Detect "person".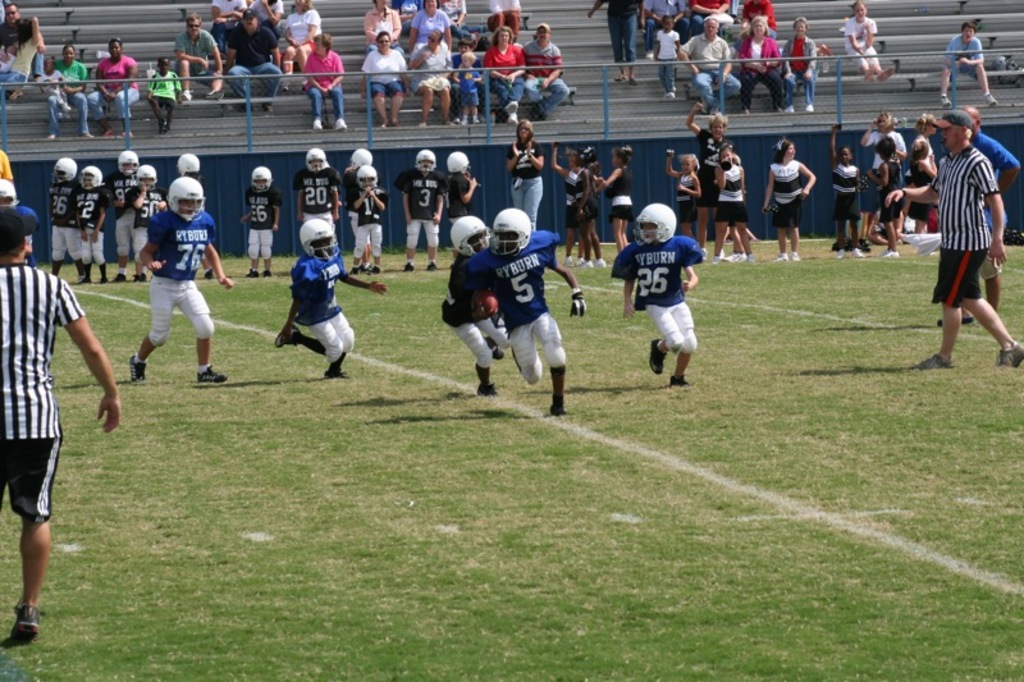
Detected at {"x1": 937, "y1": 17, "x2": 991, "y2": 109}.
